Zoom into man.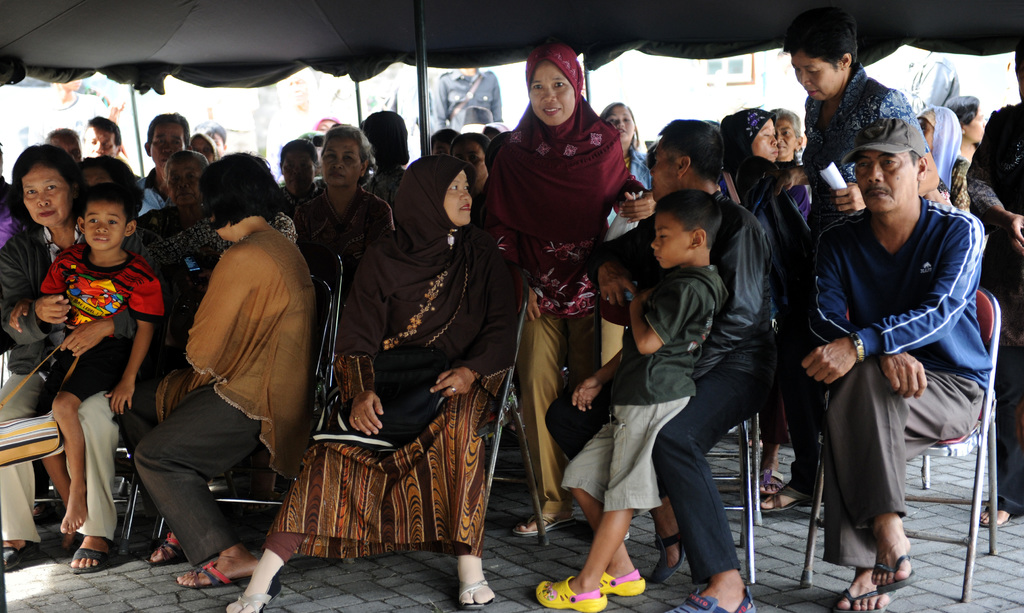
Zoom target: [x1=579, y1=113, x2=790, y2=612].
